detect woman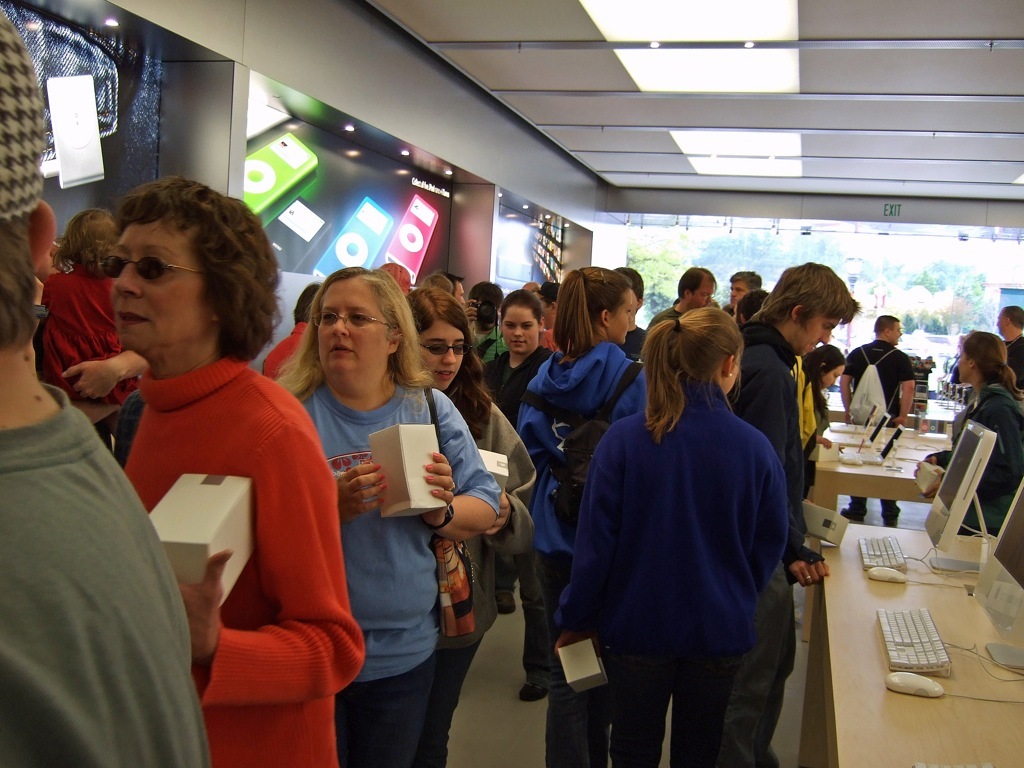
476:289:552:612
